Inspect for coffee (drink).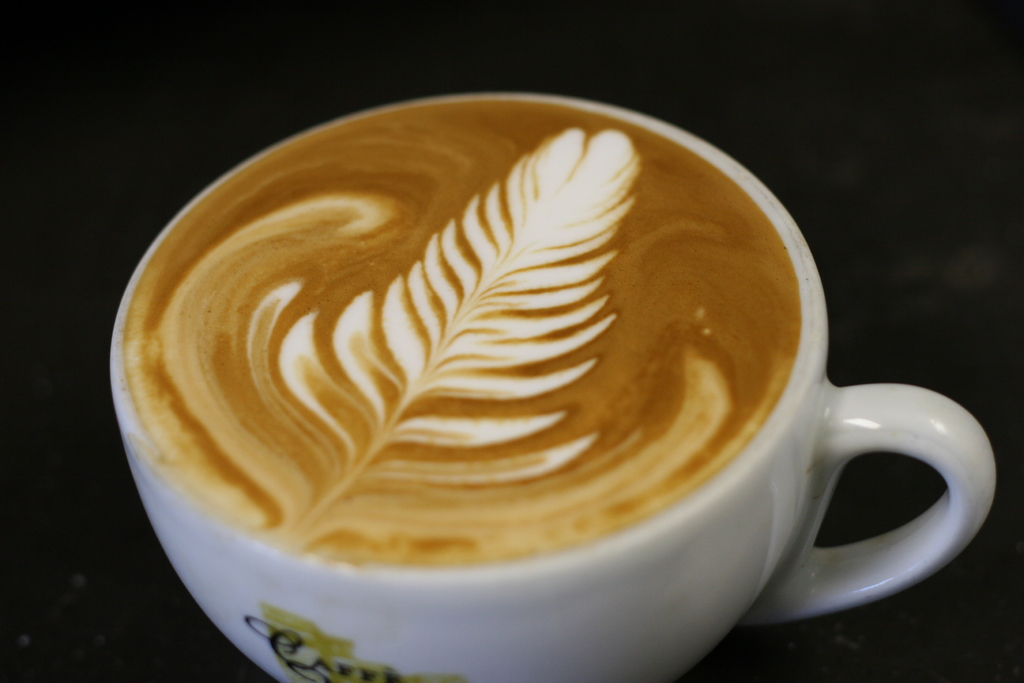
Inspection: box(121, 95, 791, 572).
